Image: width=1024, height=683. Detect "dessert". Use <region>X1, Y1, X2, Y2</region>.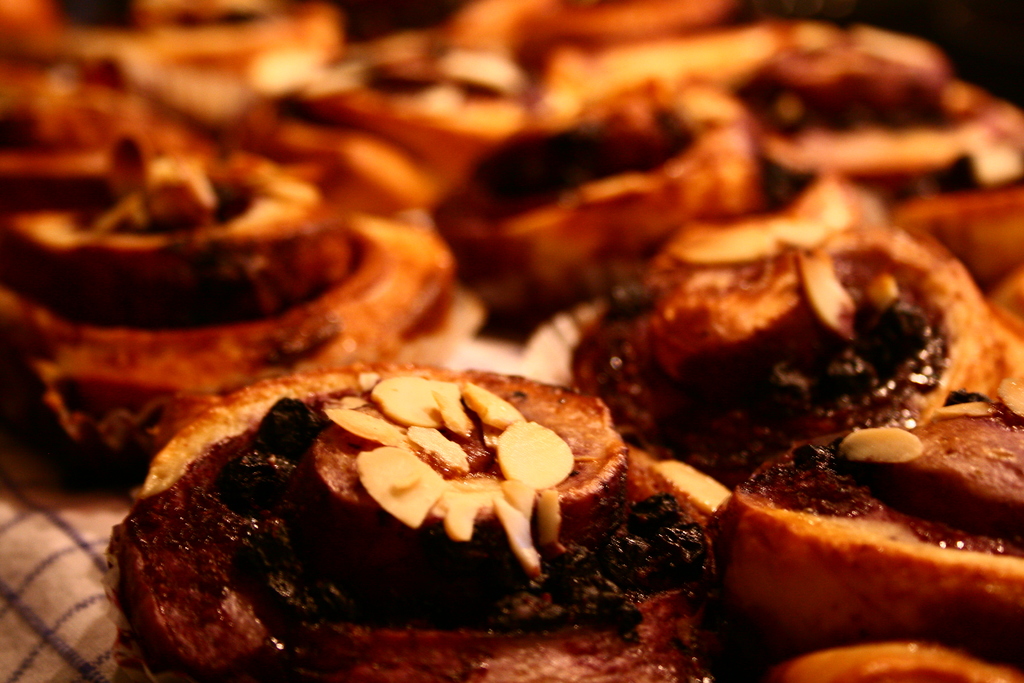
<region>710, 395, 1023, 651</region>.
